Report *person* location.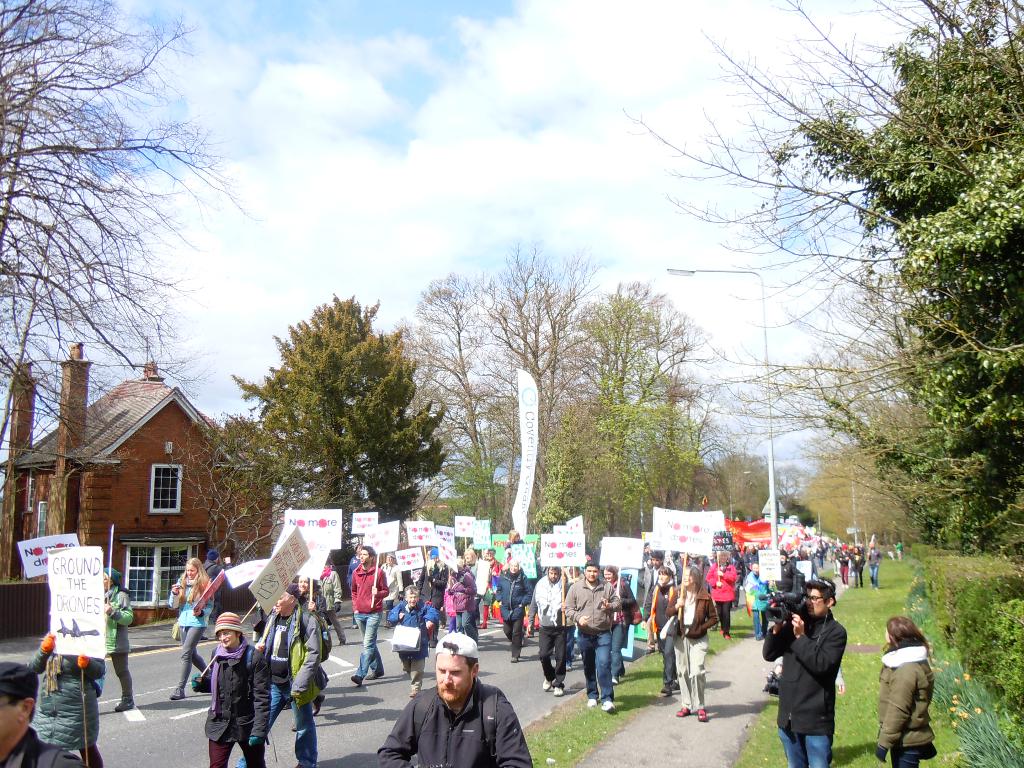
Report: pyautogui.locateOnScreen(170, 553, 223, 693).
